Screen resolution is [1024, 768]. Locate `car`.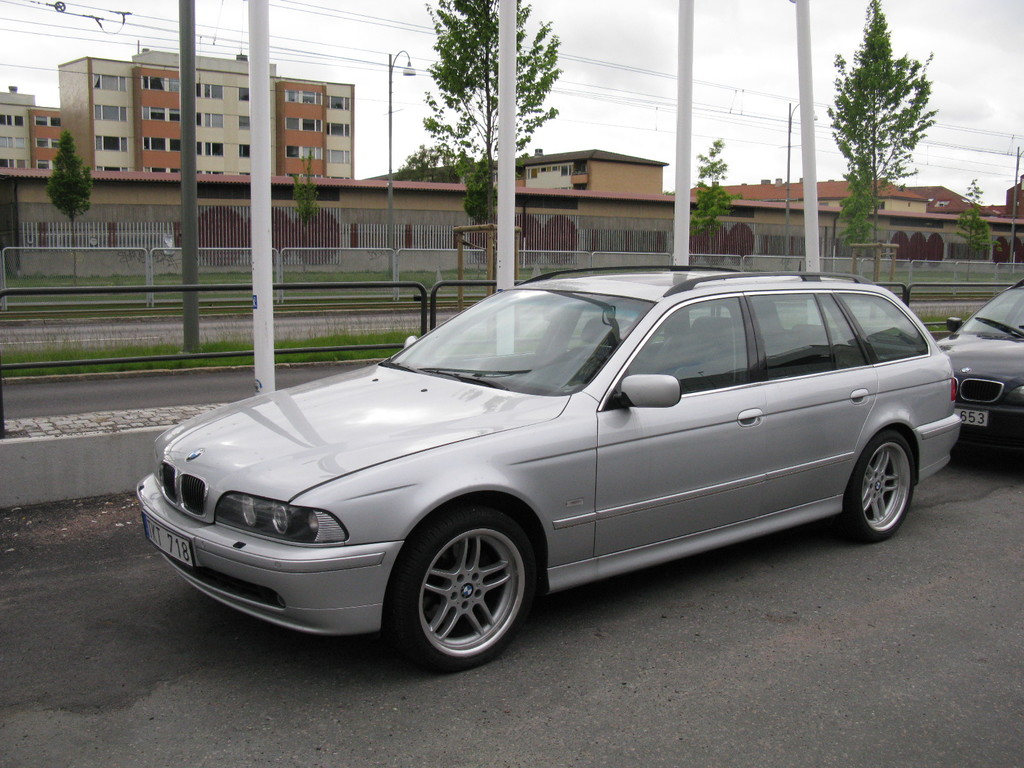
[left=938, top=282, right=1023, bottom=456].
